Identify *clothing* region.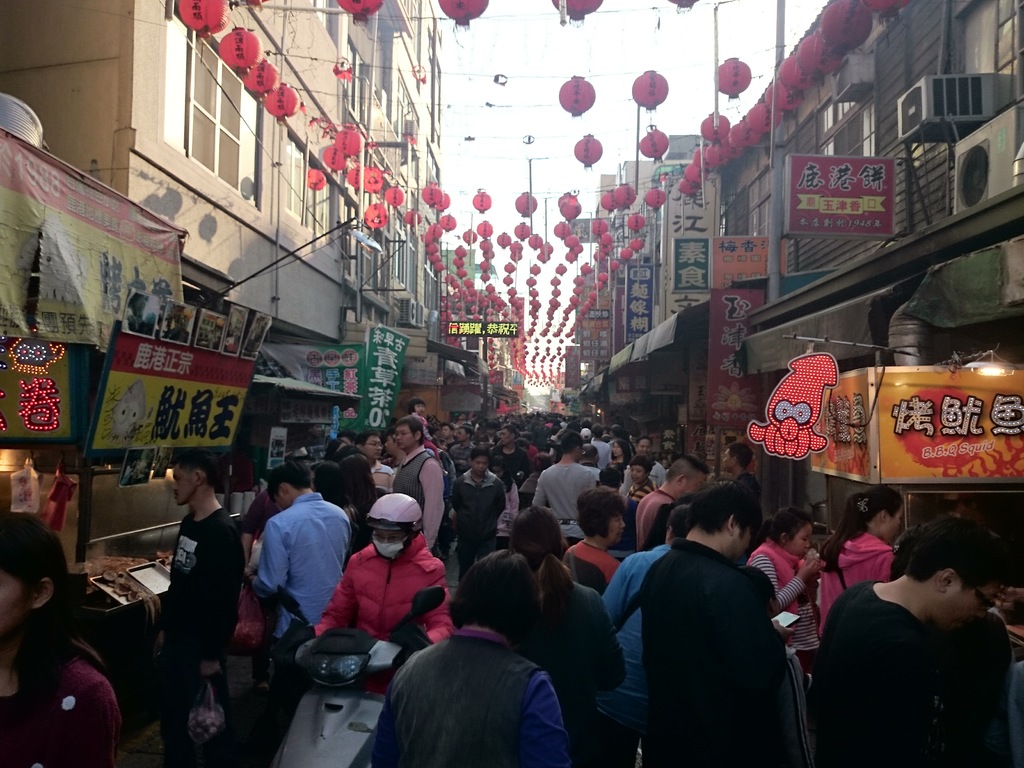
Region: x1=348, y1=614, x2=578, y2=767.
